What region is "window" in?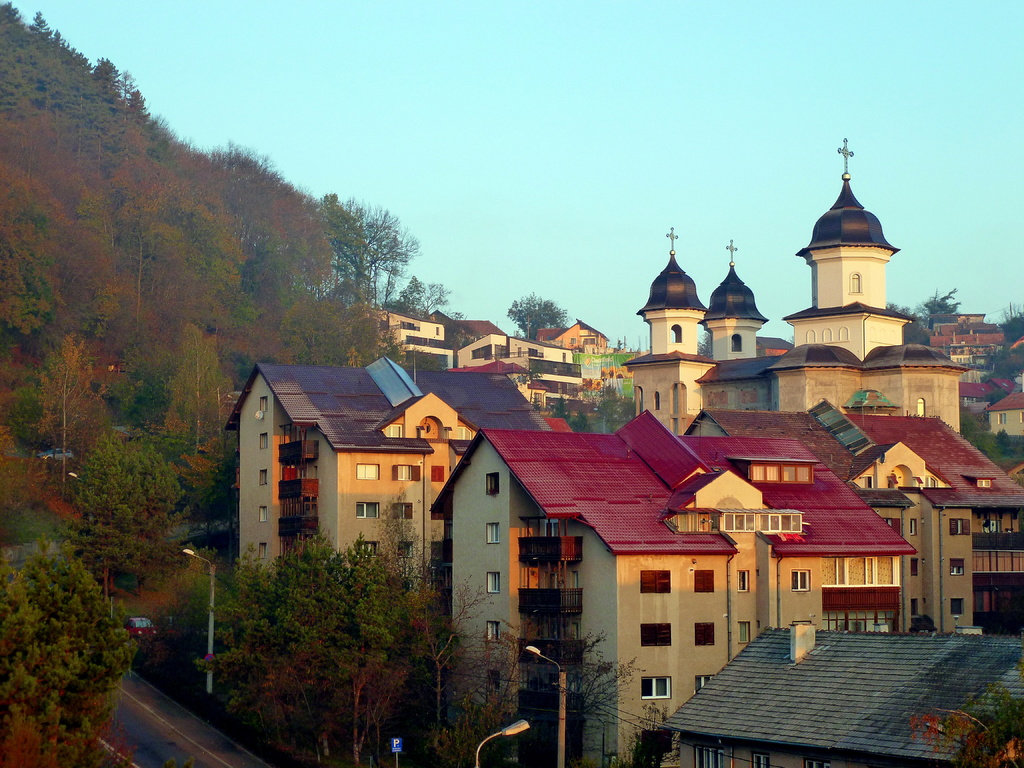
bbox=[456, 425, 474, 440].
